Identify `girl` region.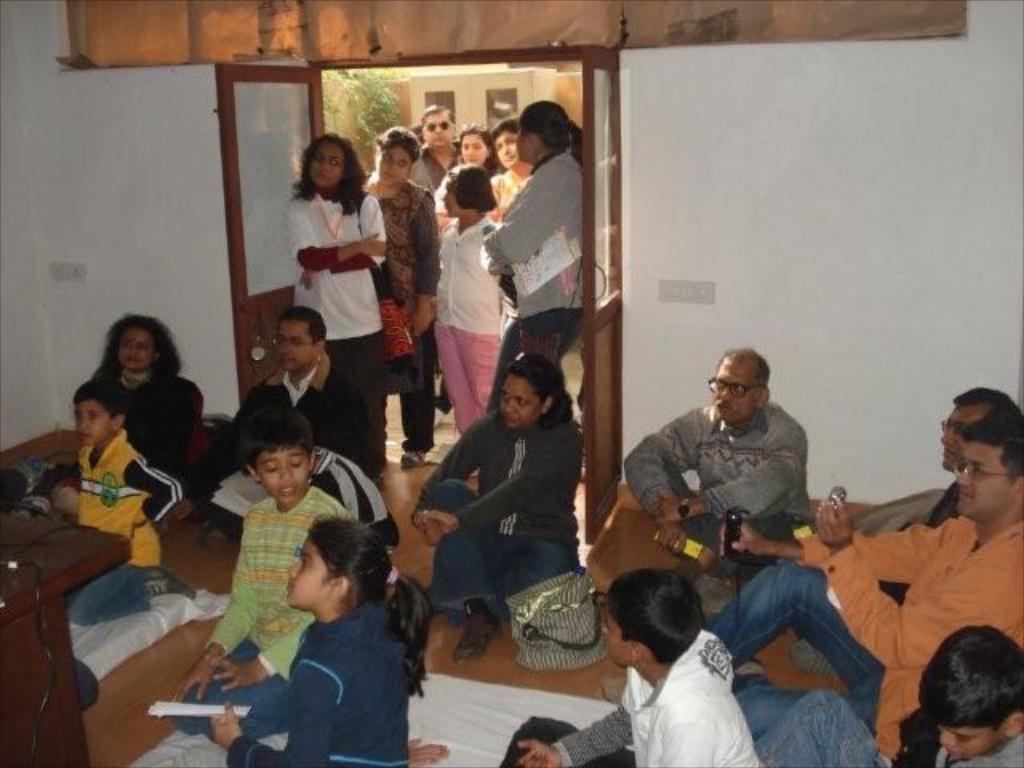
Region: 410/358/590/666.
